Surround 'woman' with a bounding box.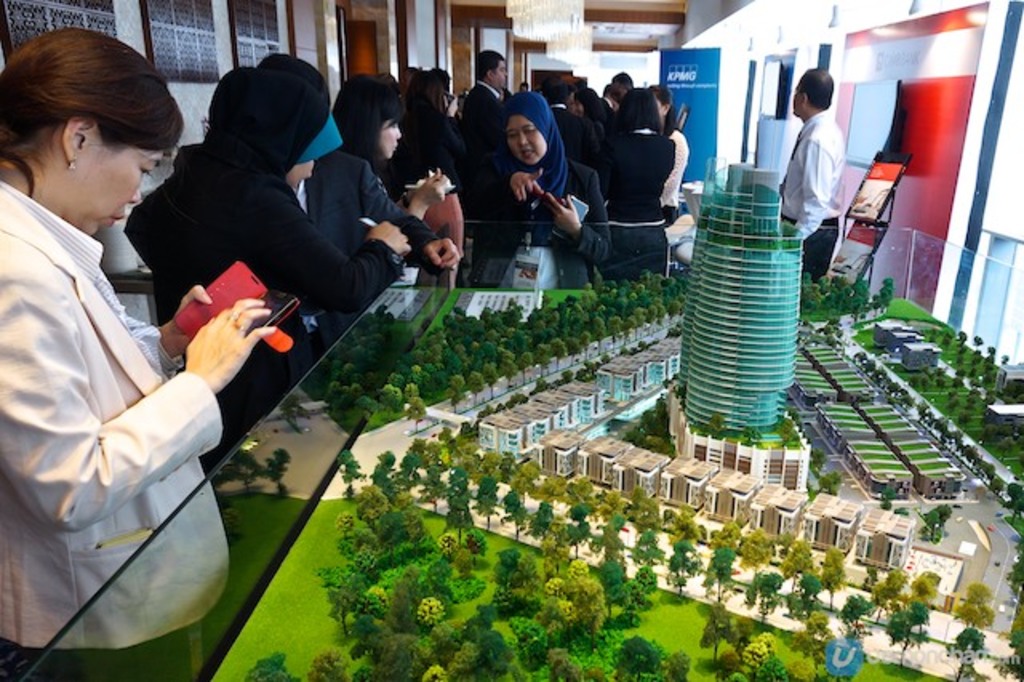
Rect(478, 90, 621, 287).
